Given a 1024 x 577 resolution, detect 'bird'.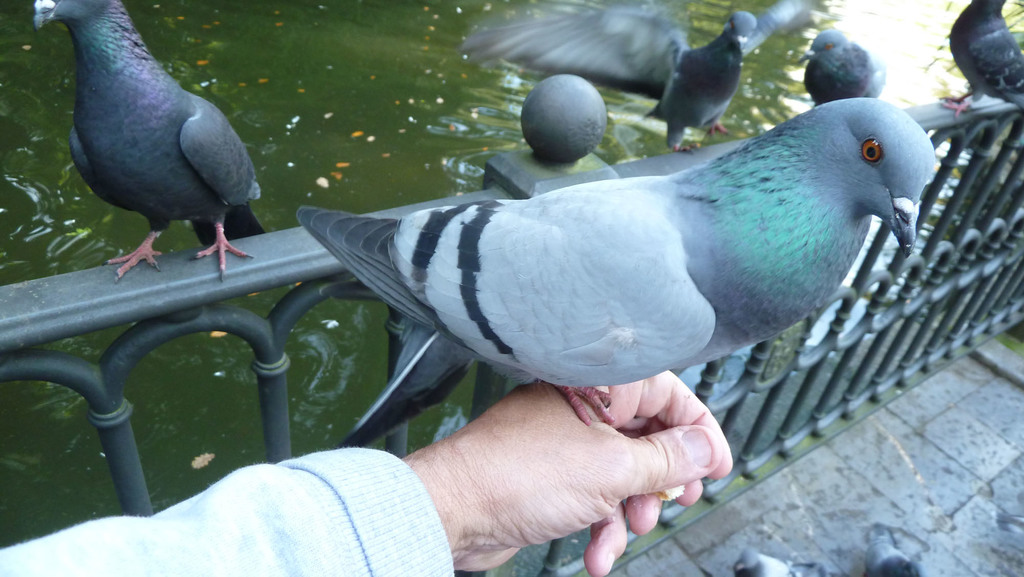
[left=38, top=0, right=260, bottom=272].
